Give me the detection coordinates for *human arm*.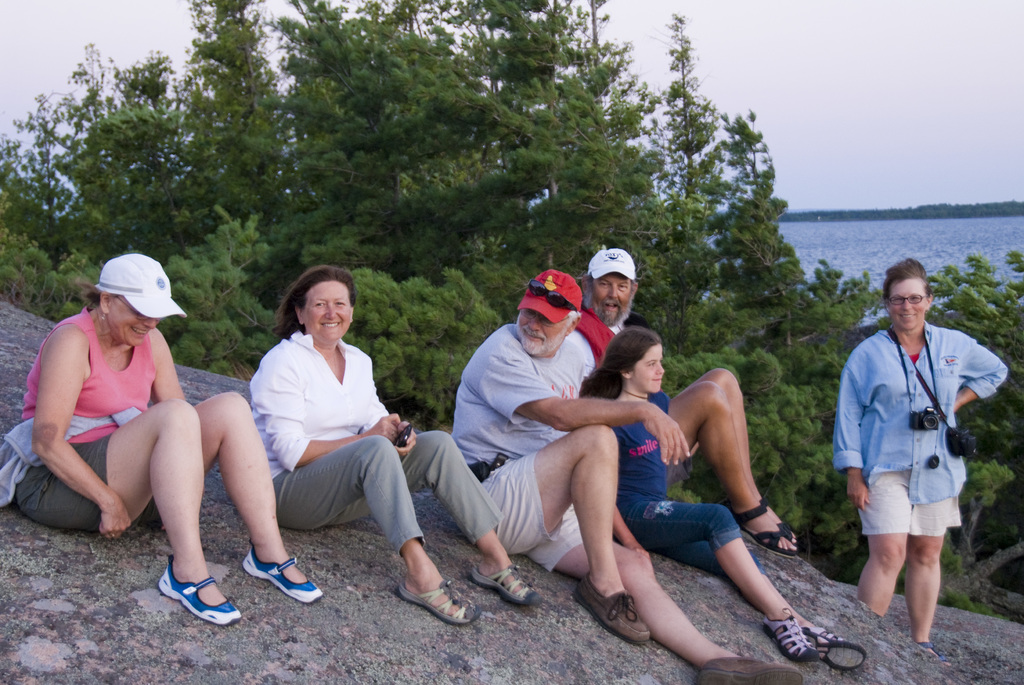
BBox(946, 332, 1013, 420).
